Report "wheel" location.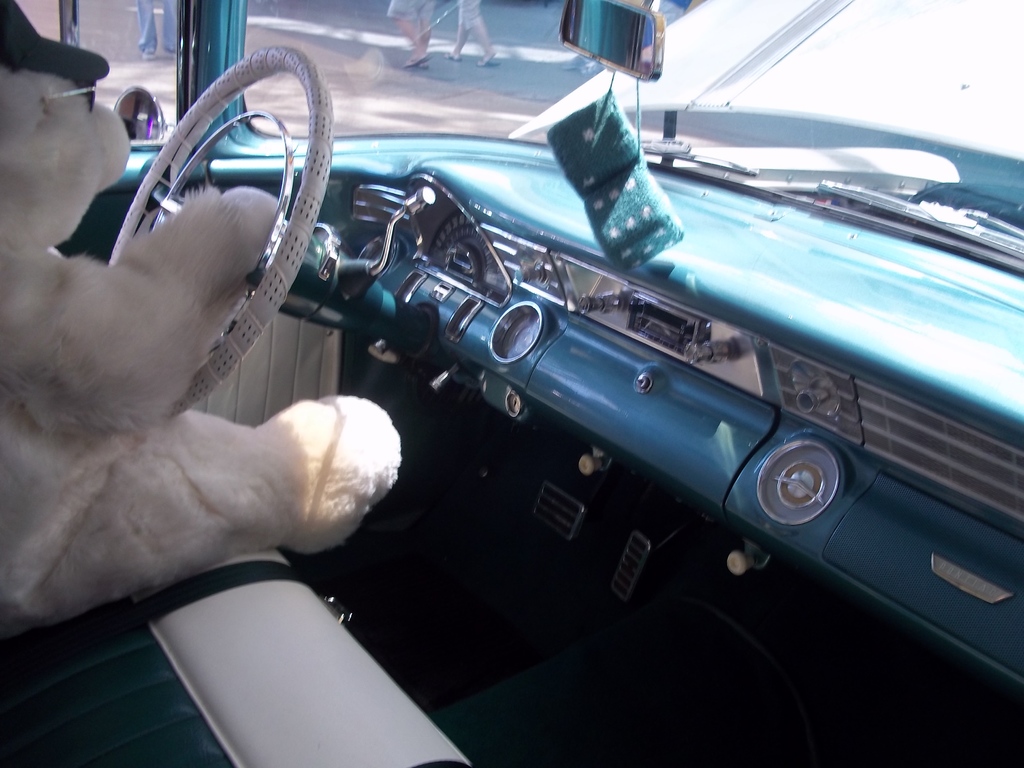
Report: {"x1": 103, "y1": 38, "x2": 340, "y2": 427}.
